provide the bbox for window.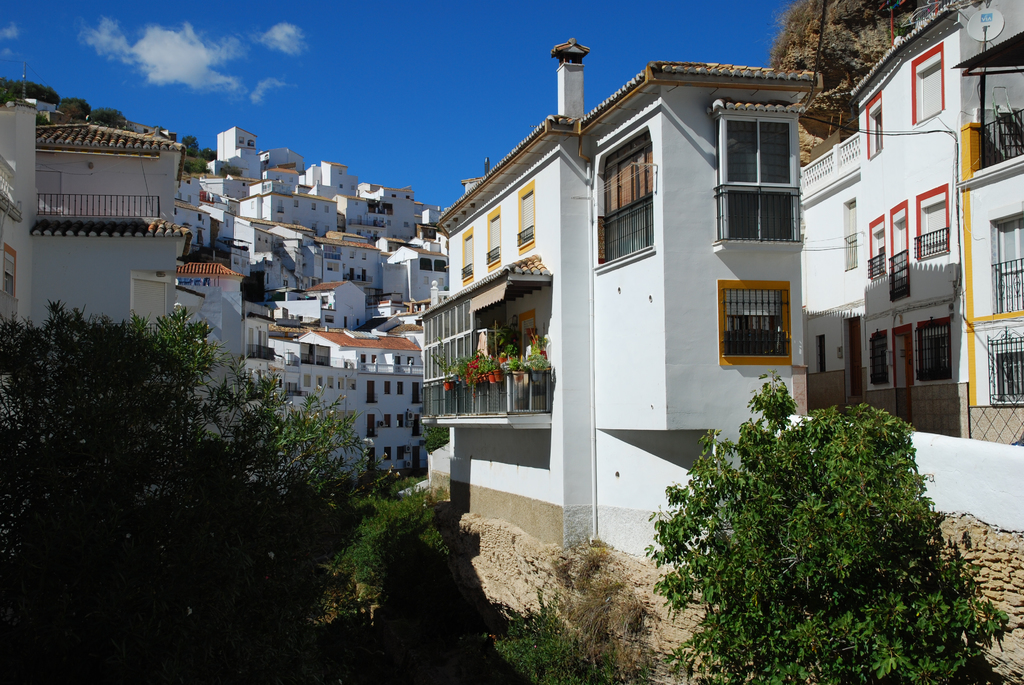
BBox(859, 220, 884, 276).
